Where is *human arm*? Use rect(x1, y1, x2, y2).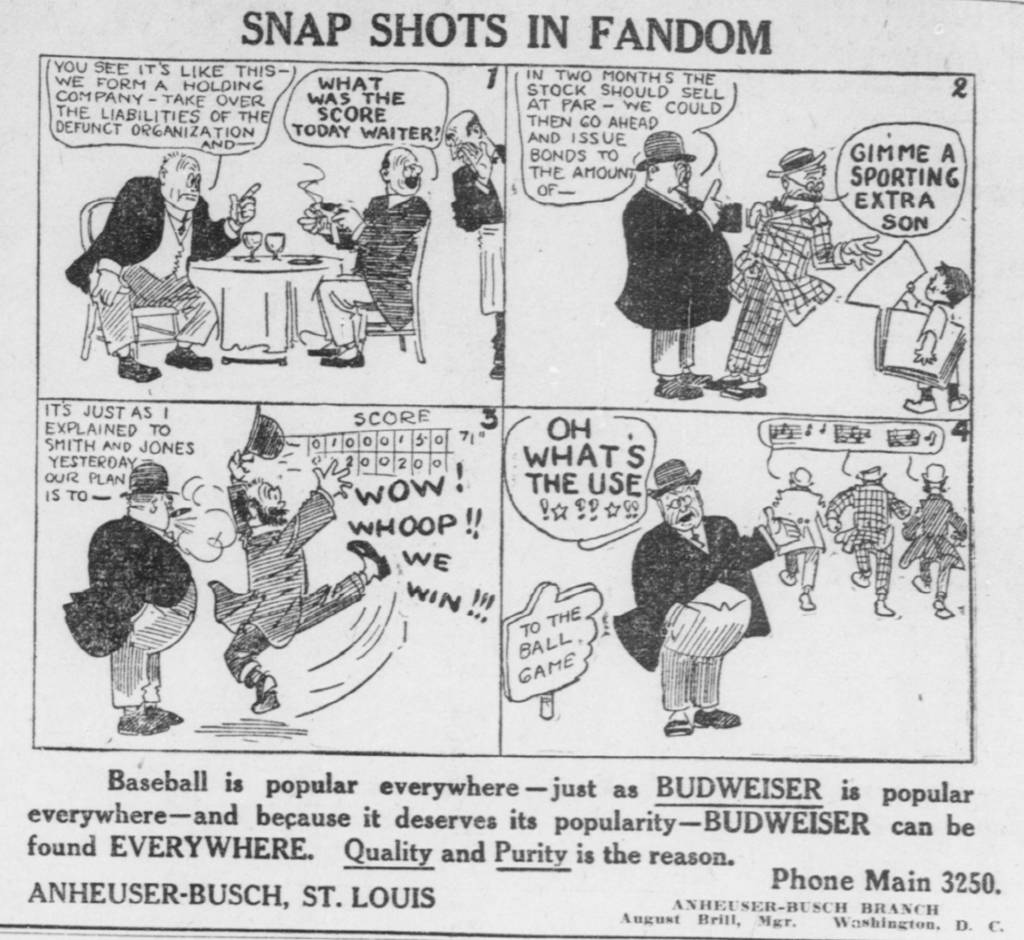
rect(445, 126, 502, 248).
